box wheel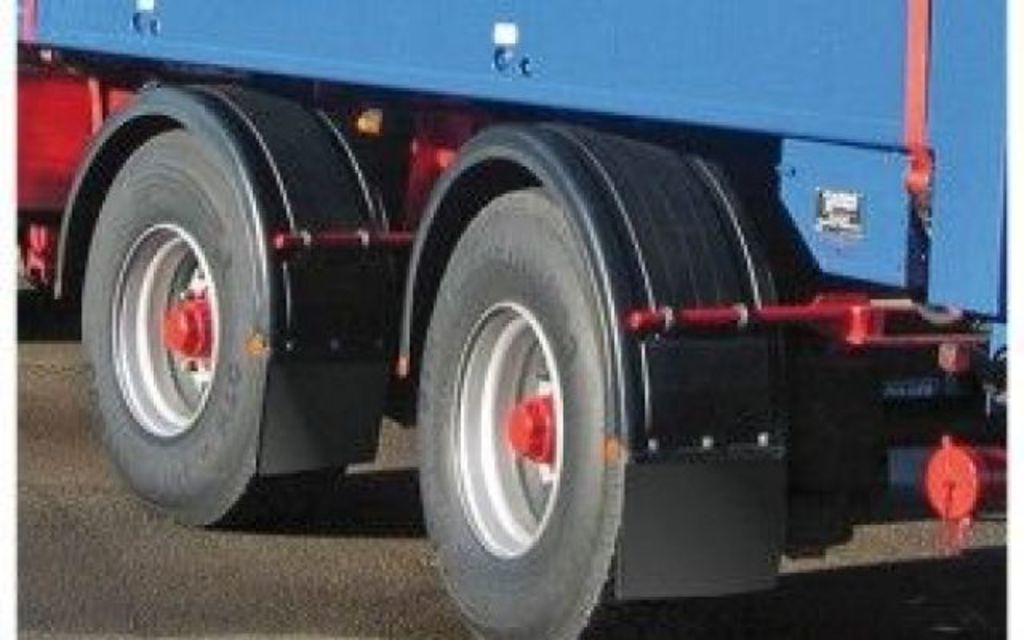
414/179/731/638
